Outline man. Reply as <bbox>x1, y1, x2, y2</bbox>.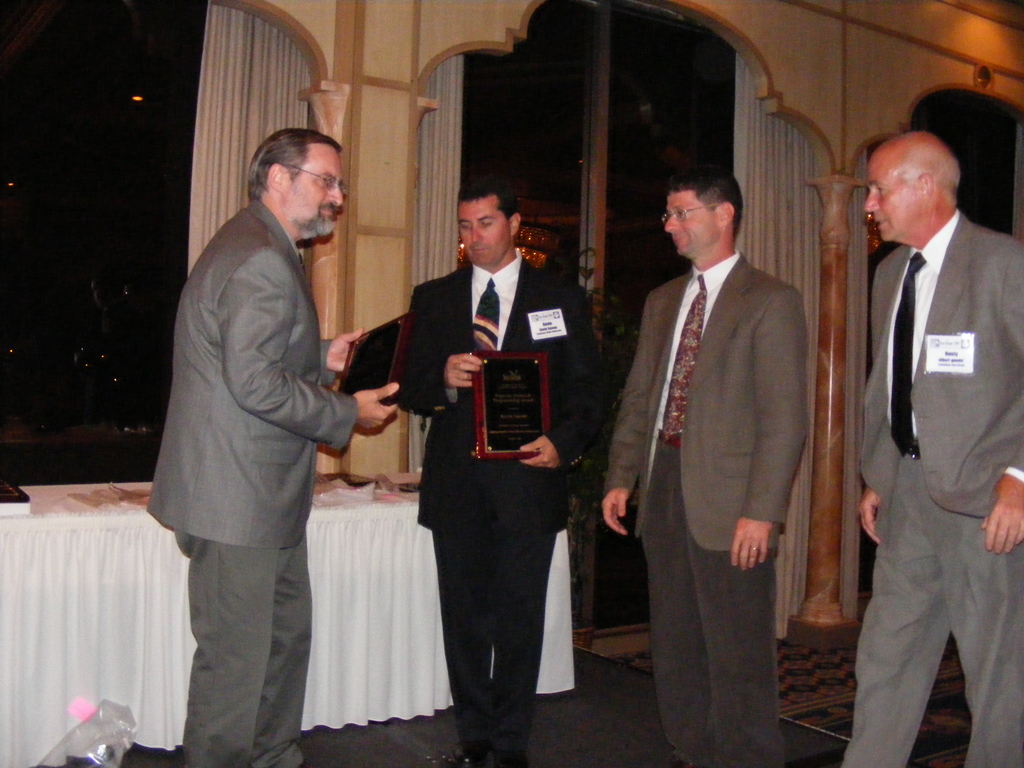
<bbox>596, 165, 806, 767</bbox>.
